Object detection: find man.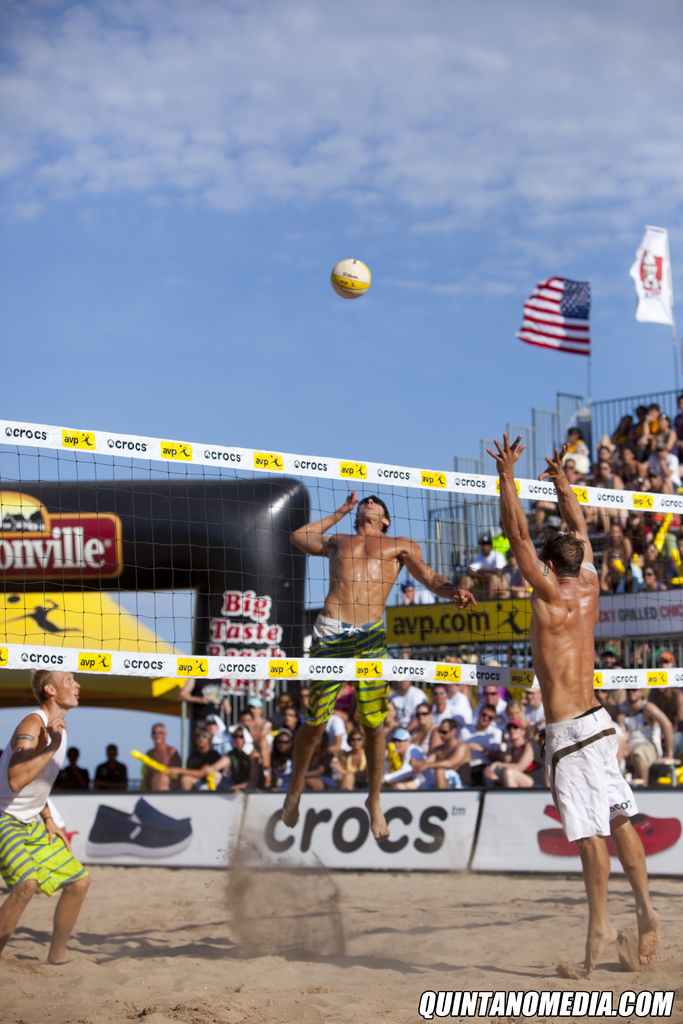
l=324, t=713, r=354, b=755.
